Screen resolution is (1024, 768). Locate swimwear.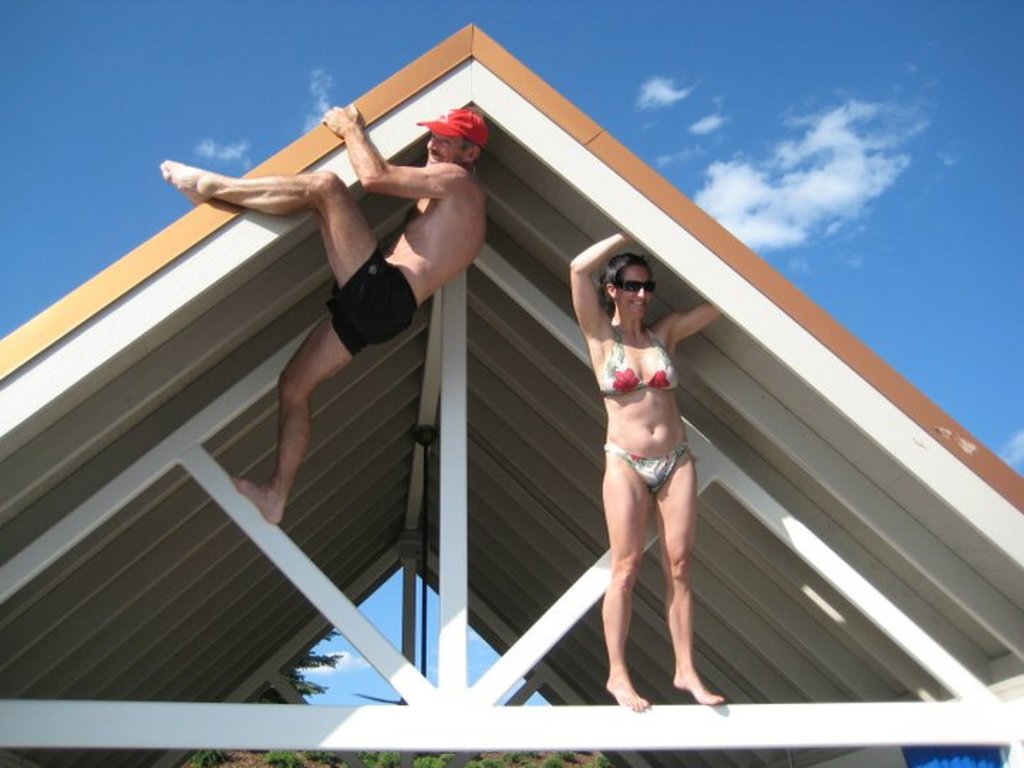
[left=594, top=321, right=681, bottom=398].
